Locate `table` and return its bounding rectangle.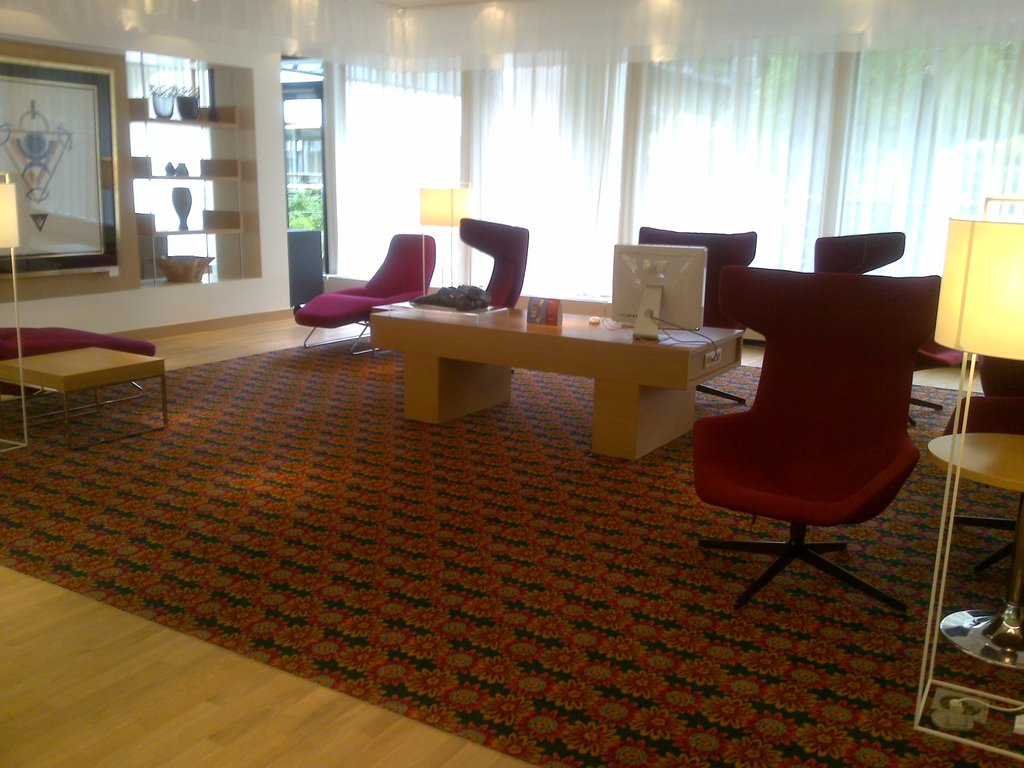
region(358, 278, 738, 462).
